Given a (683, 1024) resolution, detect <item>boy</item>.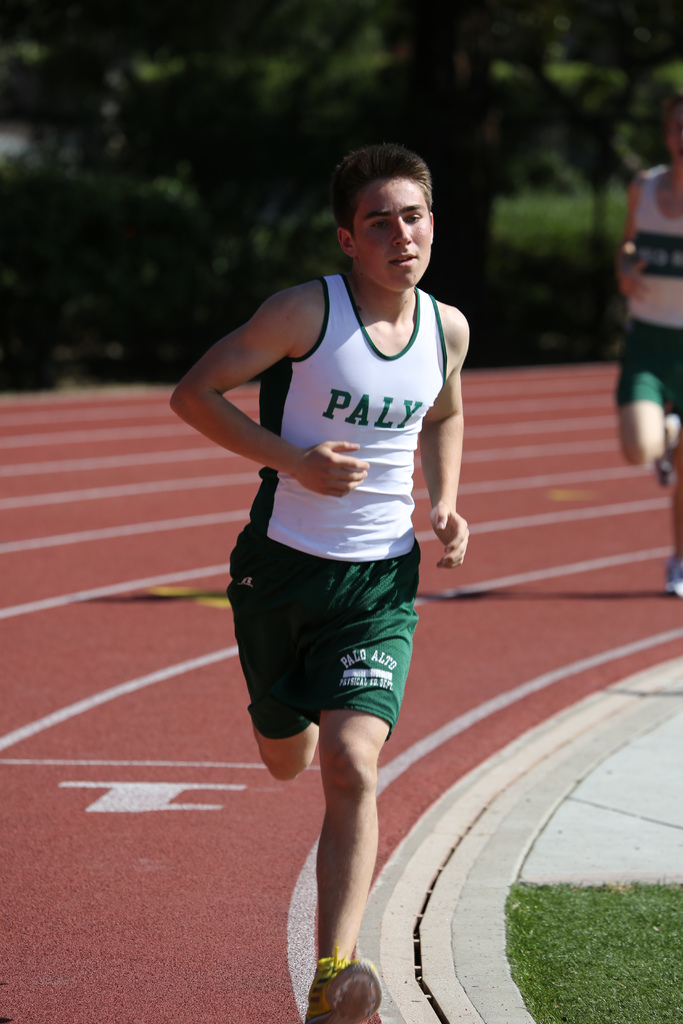
(157,129,472,1023).
